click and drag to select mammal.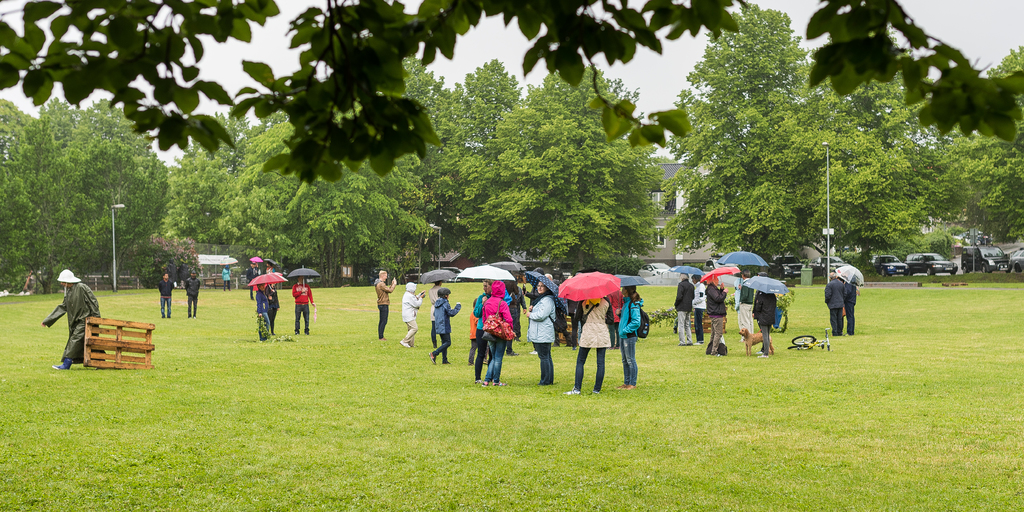
Selection: pyautogui.locateOnScreen(672, 275, 695, 347).
